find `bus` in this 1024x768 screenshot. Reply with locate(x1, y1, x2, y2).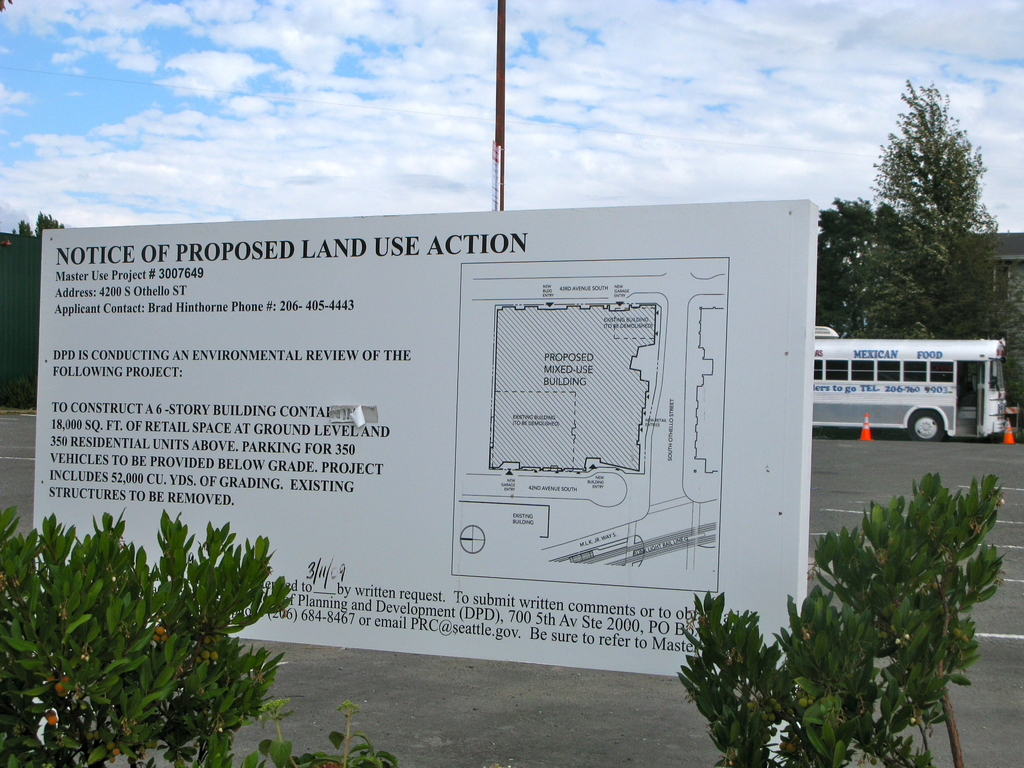
locate(812, 326, 1007, 442).
